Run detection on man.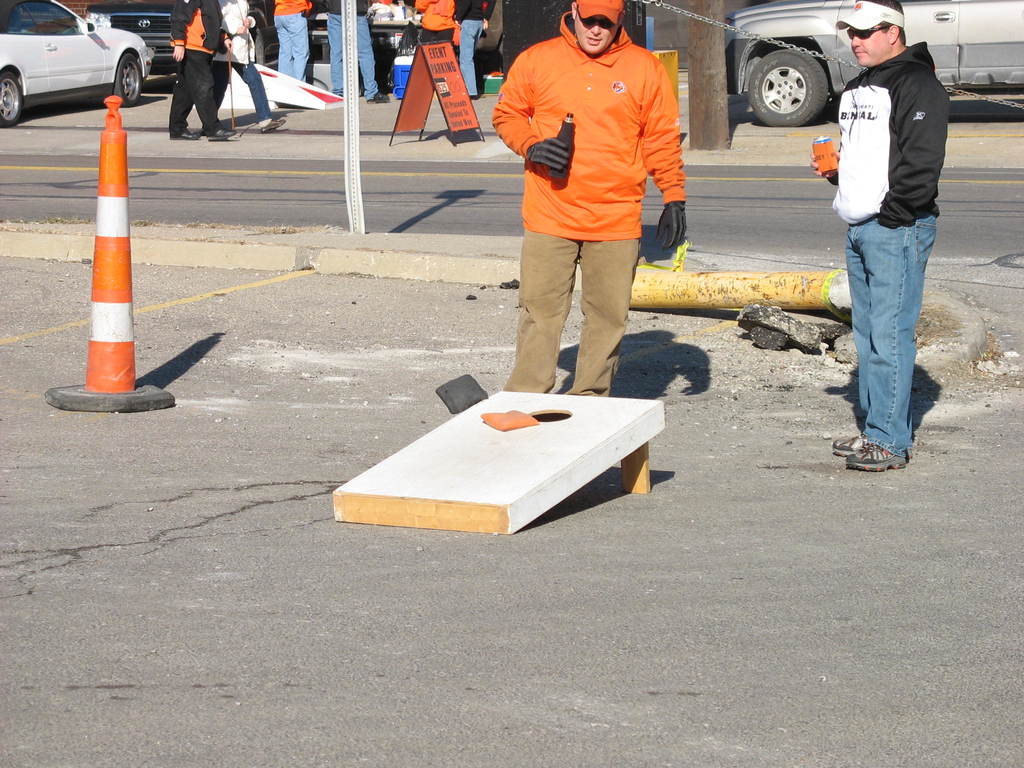
Result: {"left": 486, "top": 0, "right": 699, "bottom": 409}.
